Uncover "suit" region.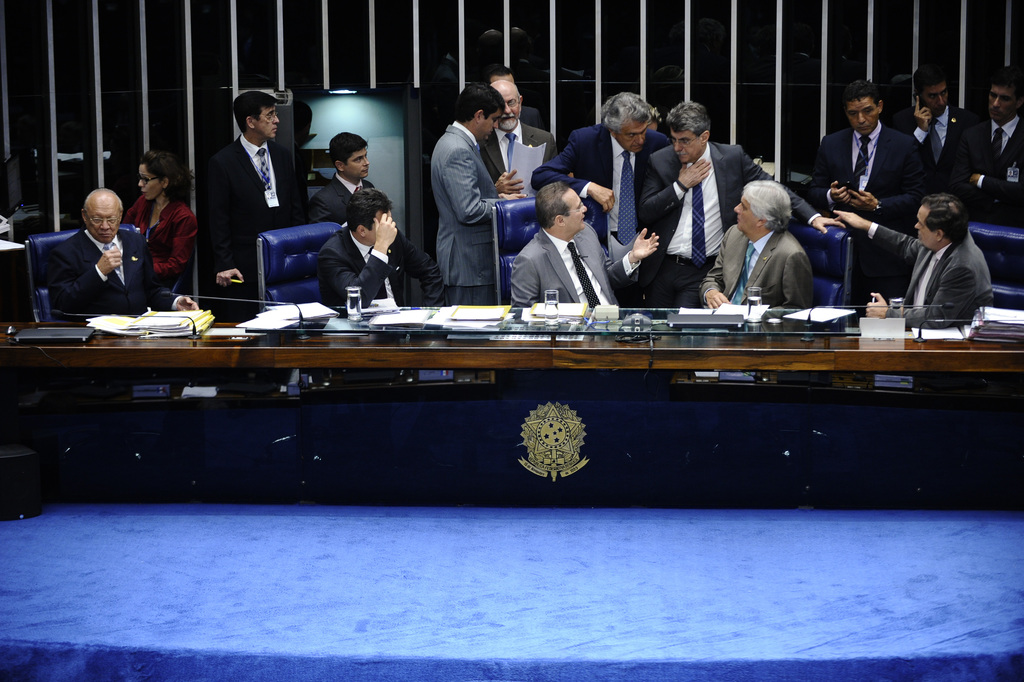
Uncovered: bbox=[309, 222, 446, 314].
